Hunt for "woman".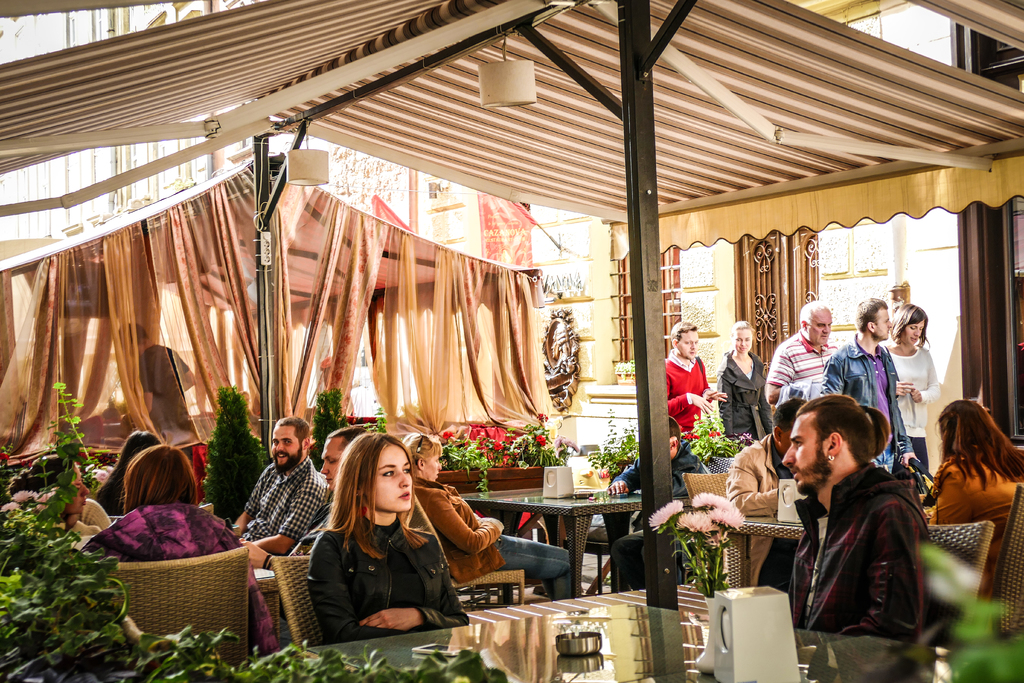
Hunted down at pyautogui.locateOnScreen(916, 395, 1023, 603).
